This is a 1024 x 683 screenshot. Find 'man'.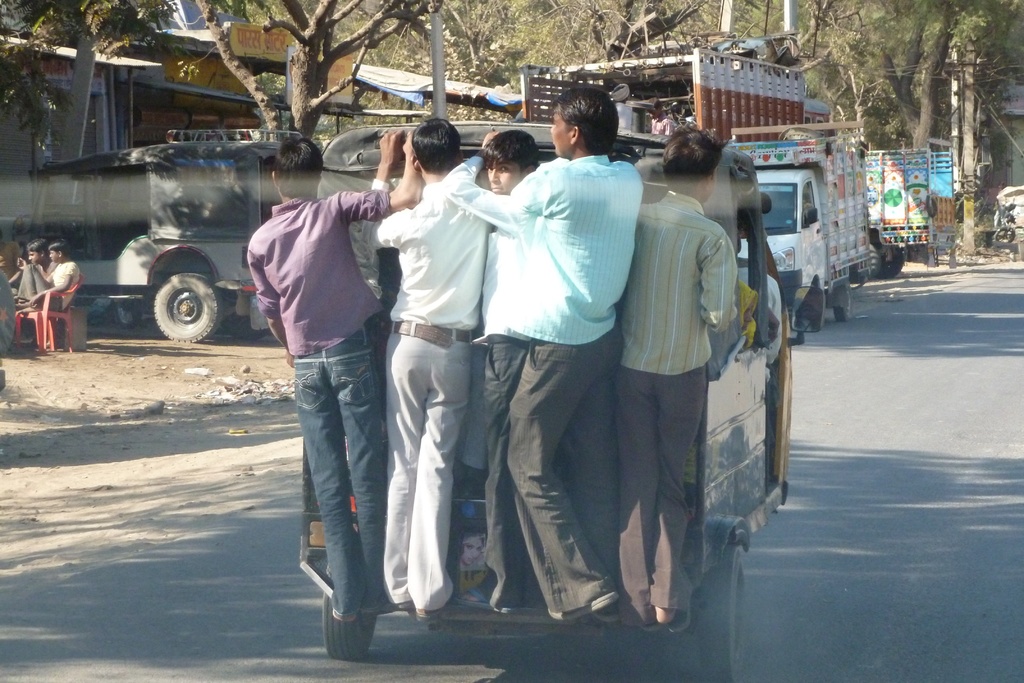
Bounding box: box=[626, 118, 742, 636].
